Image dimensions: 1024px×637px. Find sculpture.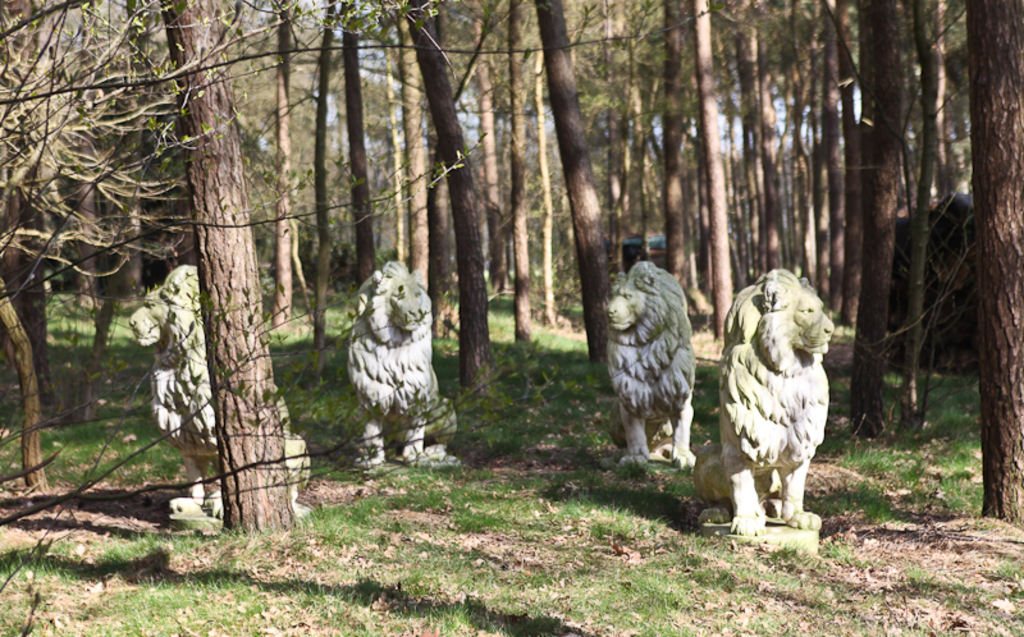
125,267,321,537.
